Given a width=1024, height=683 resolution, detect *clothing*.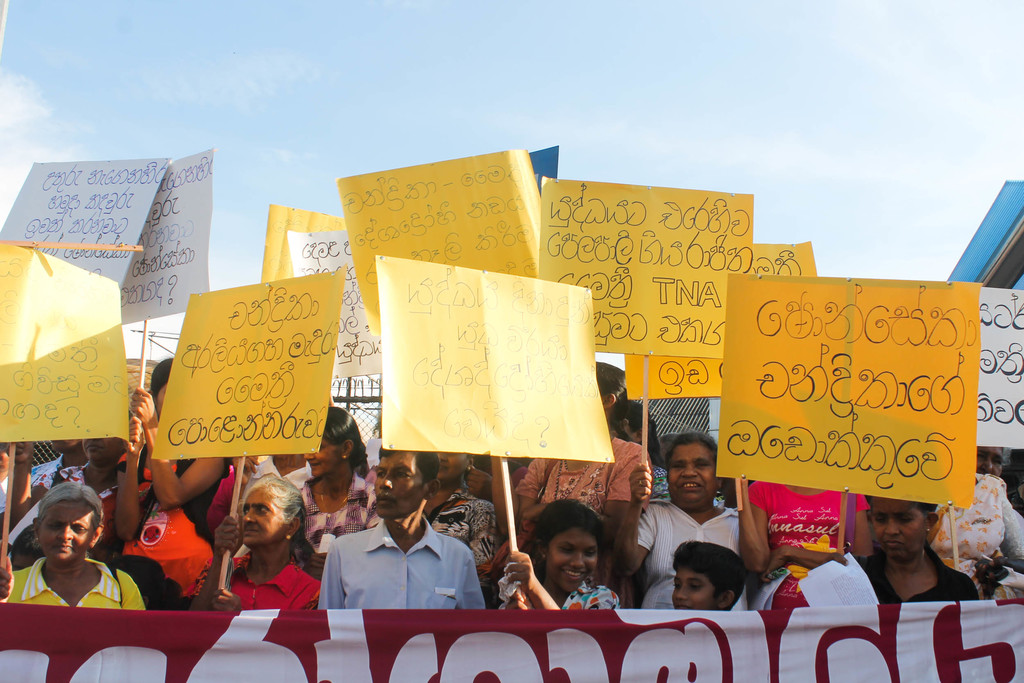
0,550,147,614.
